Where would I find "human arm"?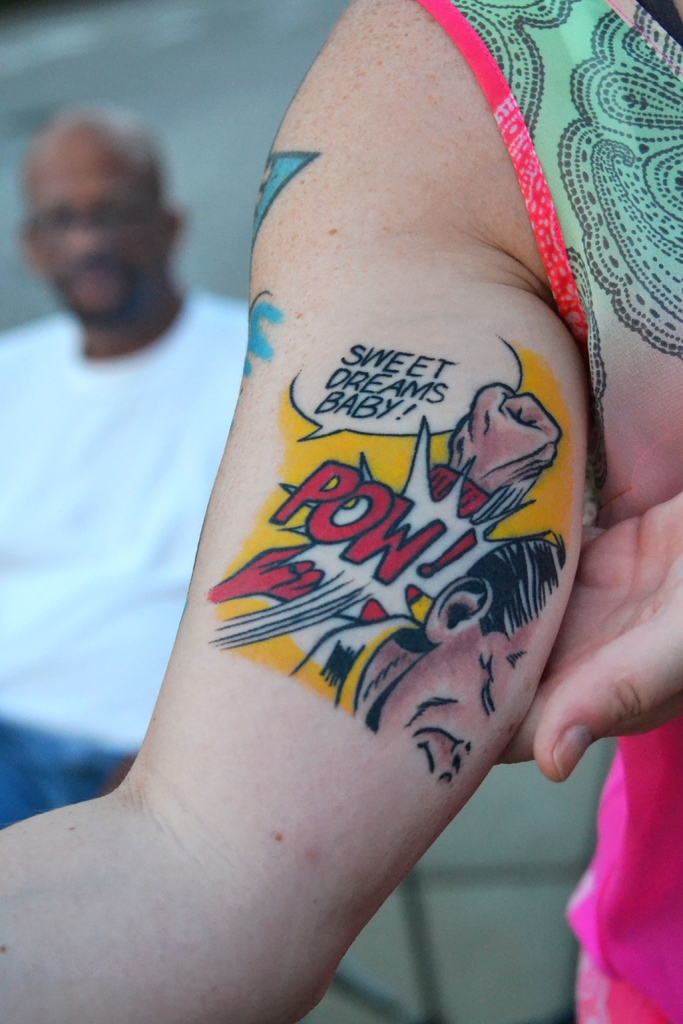
At (0,0,598,1021).
